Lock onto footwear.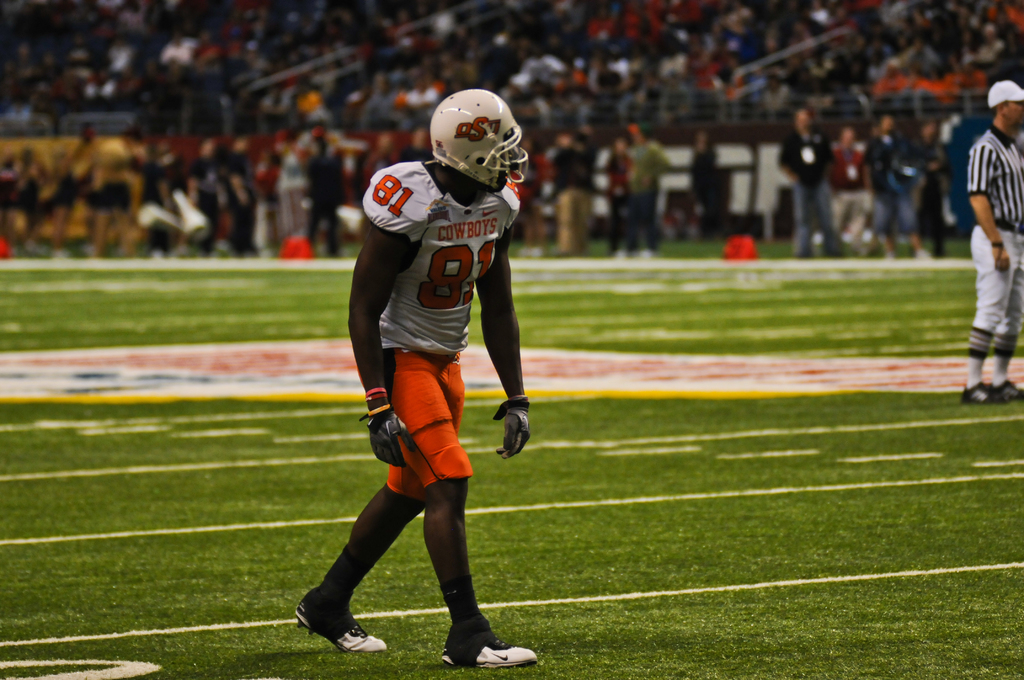
Locked: pyautogui.locateOnScreen(956, 379, 1004, 407).
